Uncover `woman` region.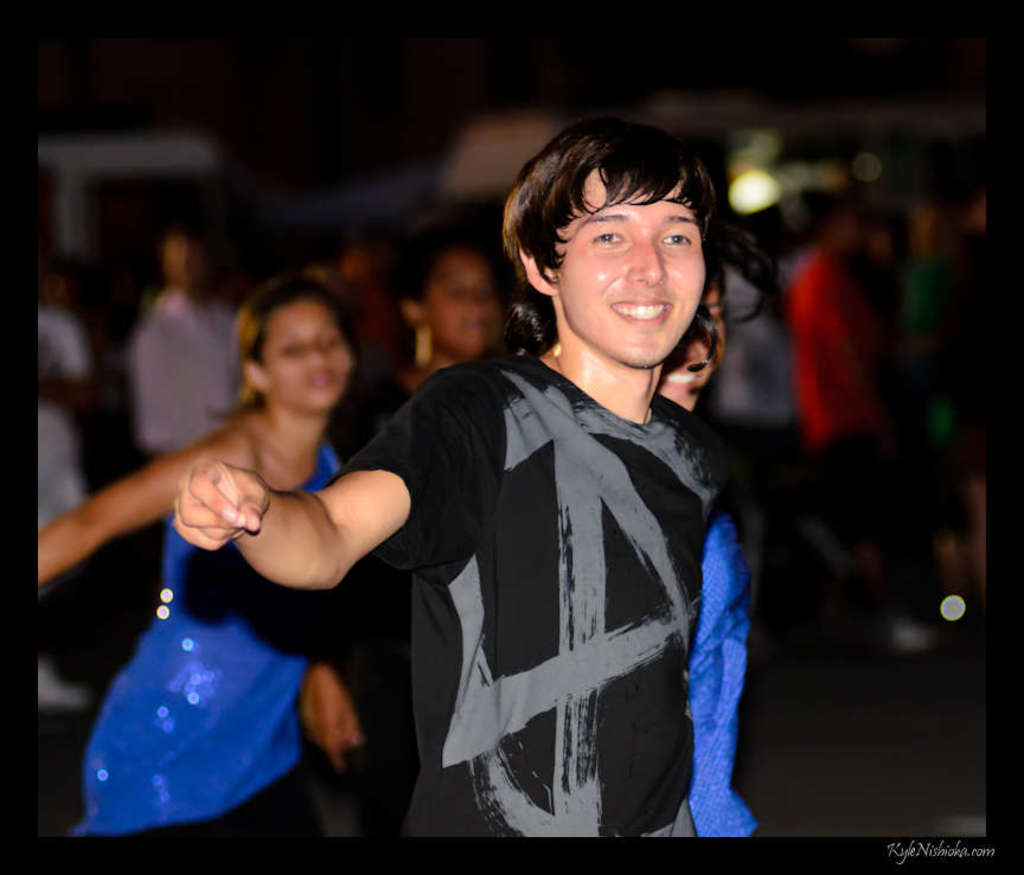
Uncovered: left=85, top=236, right=444, bottom=836.
